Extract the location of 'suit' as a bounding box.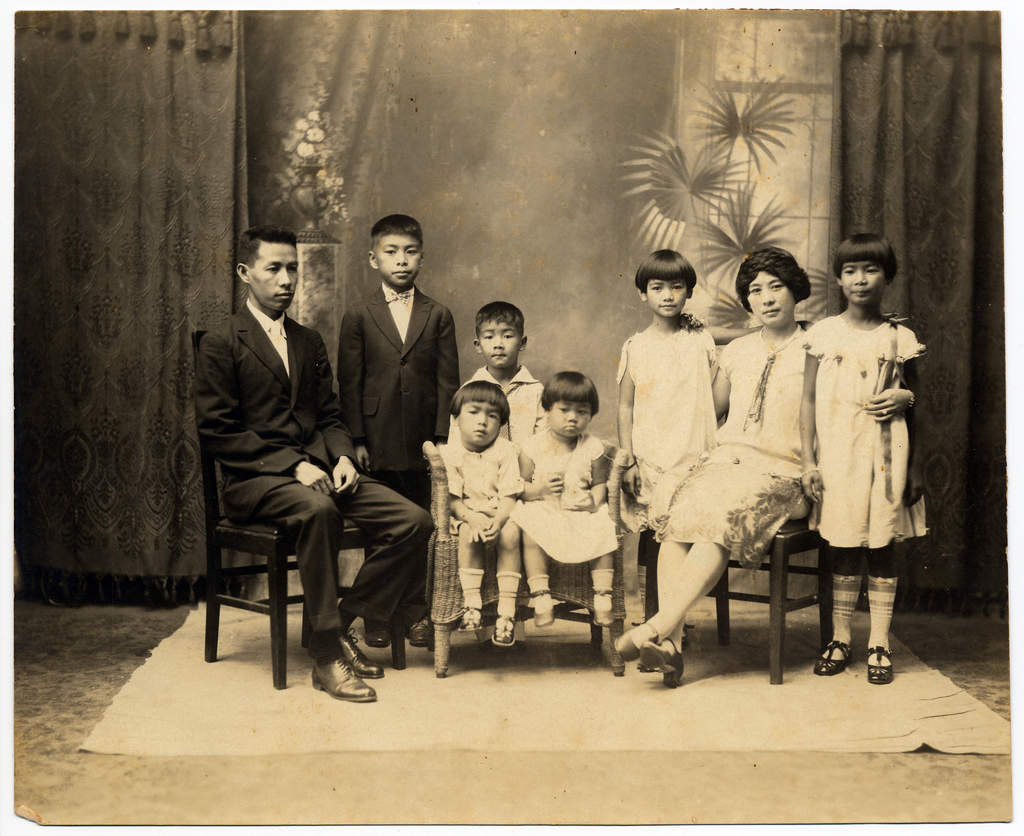
detection(192, 306, 434, 636).
